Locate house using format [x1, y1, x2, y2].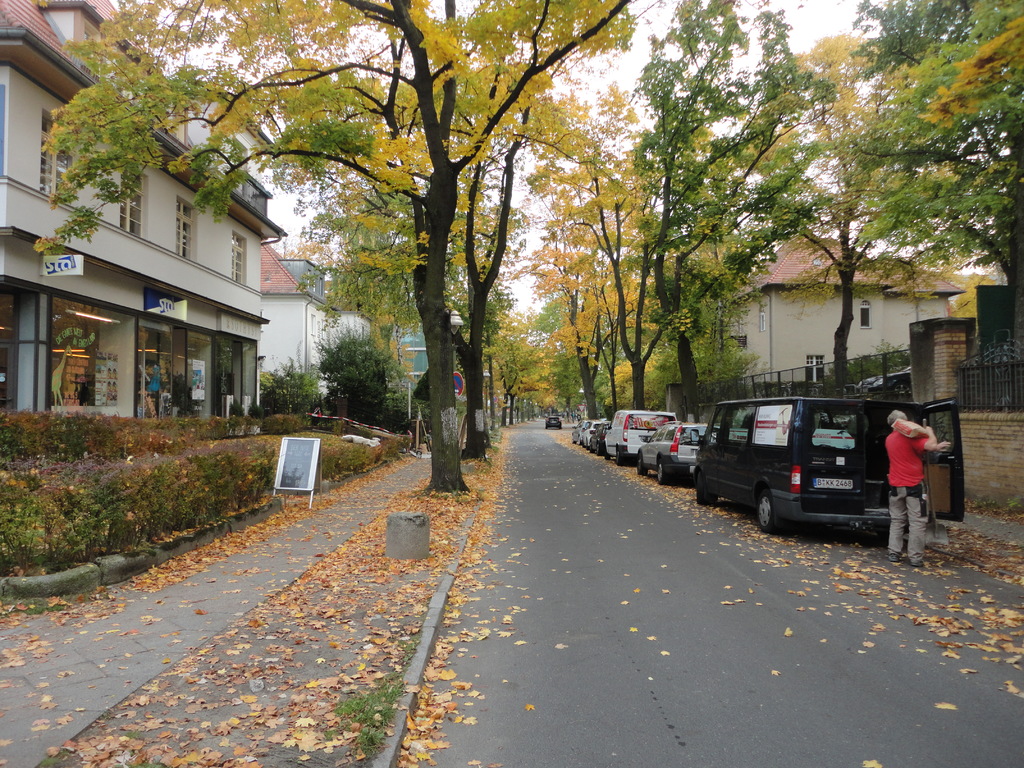
[8, 124, 346, 437].
